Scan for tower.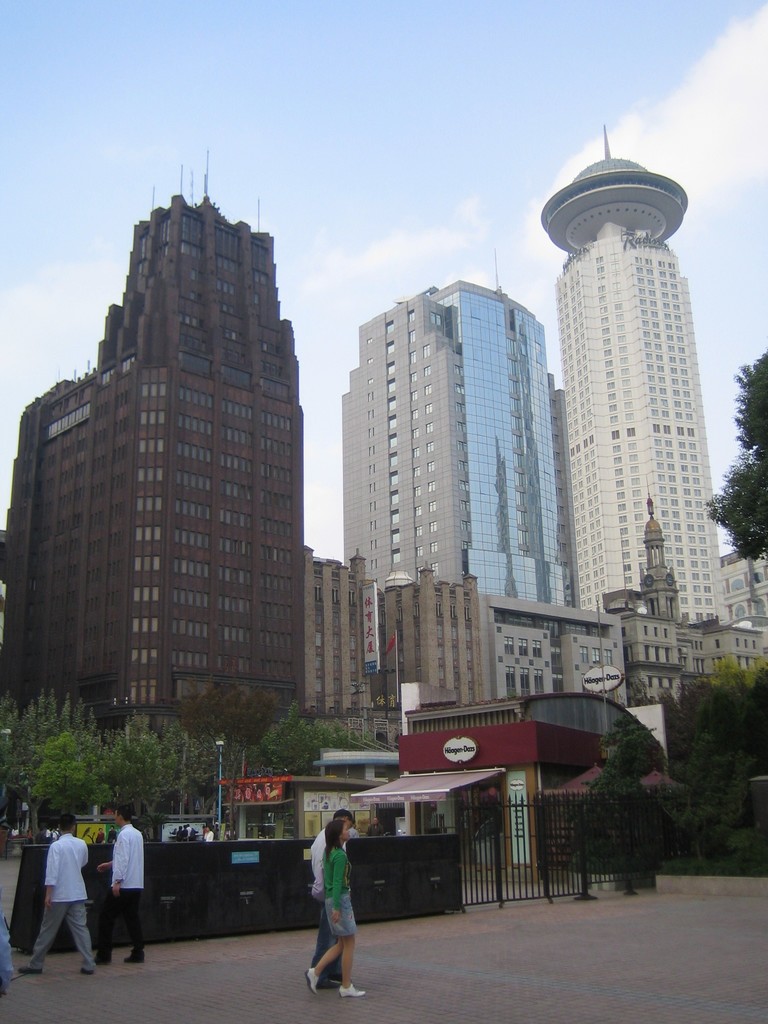
Scan result: [left=6, top=150, right=308, bottom=745].
